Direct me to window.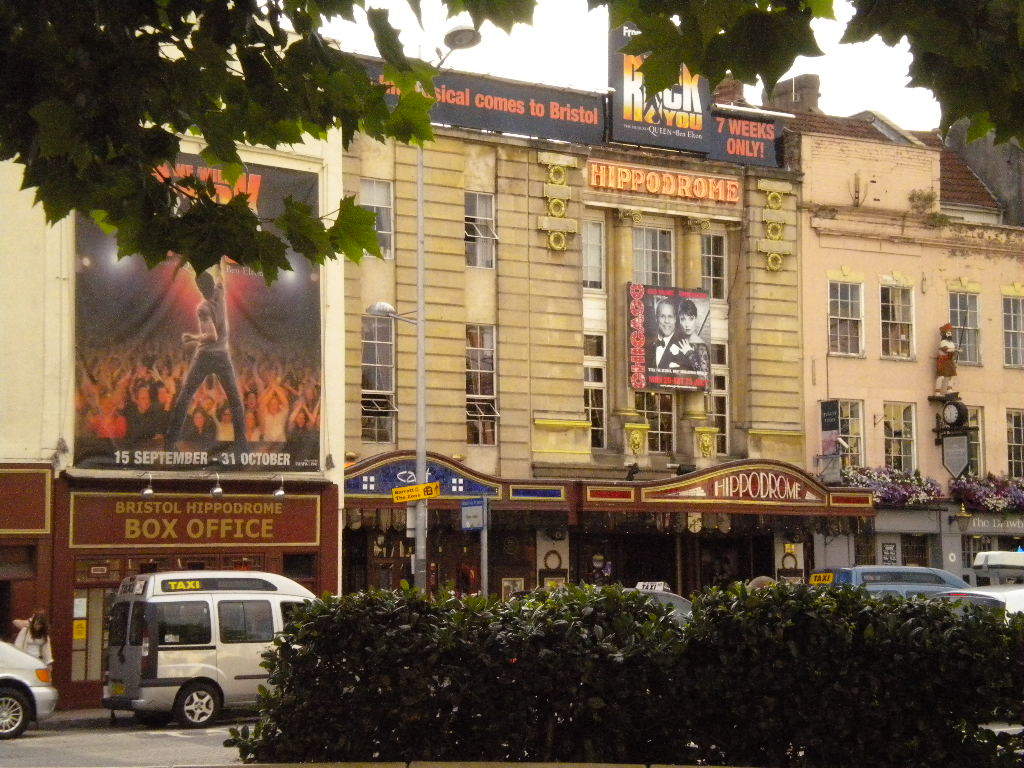
Direction: crop(880, 284, 914, 361).
